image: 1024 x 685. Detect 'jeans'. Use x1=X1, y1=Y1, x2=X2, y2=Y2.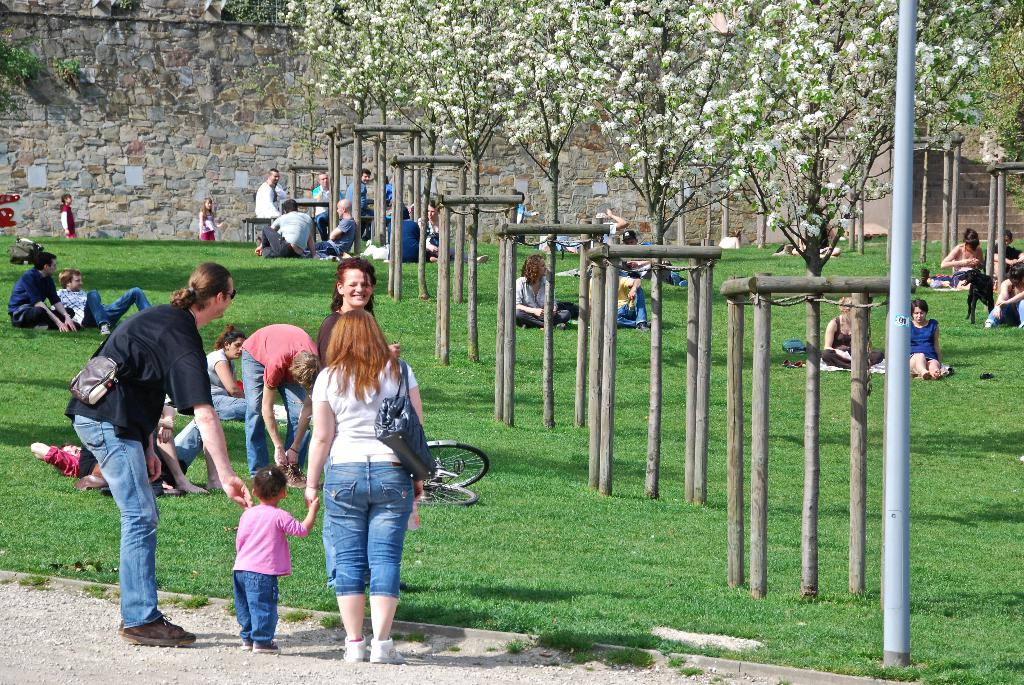
x1=83, y1=415, x2=165, y2=647.
